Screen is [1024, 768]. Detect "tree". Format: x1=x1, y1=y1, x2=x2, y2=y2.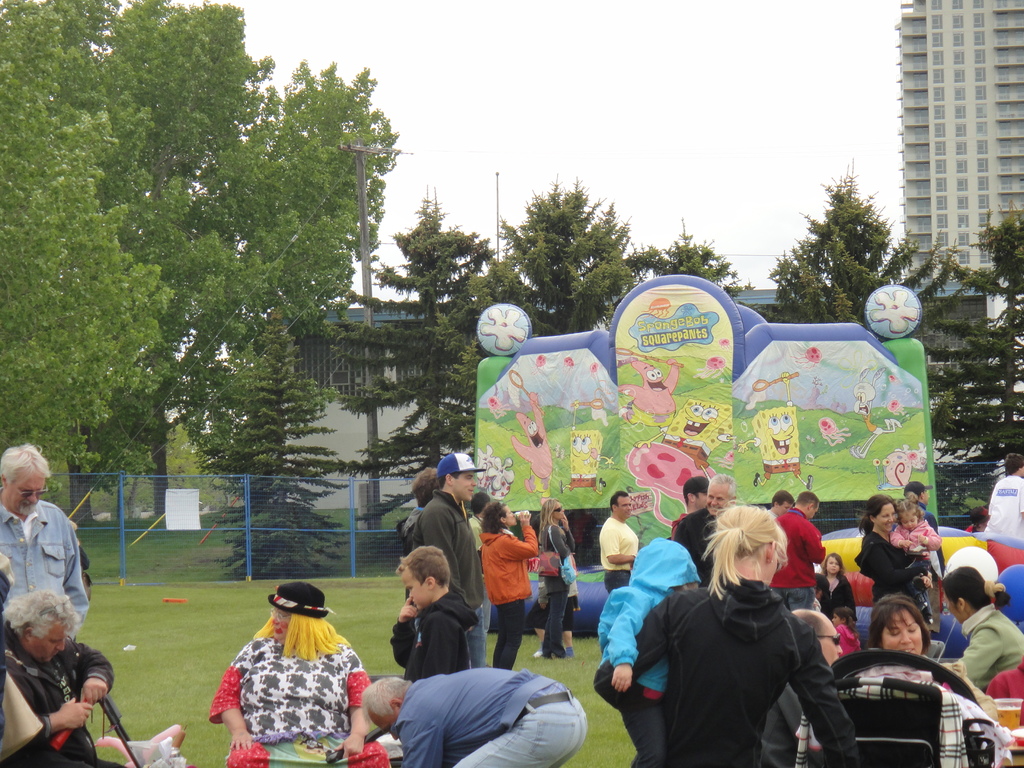
x1=762, y1=164, x2=925, y2=317.
